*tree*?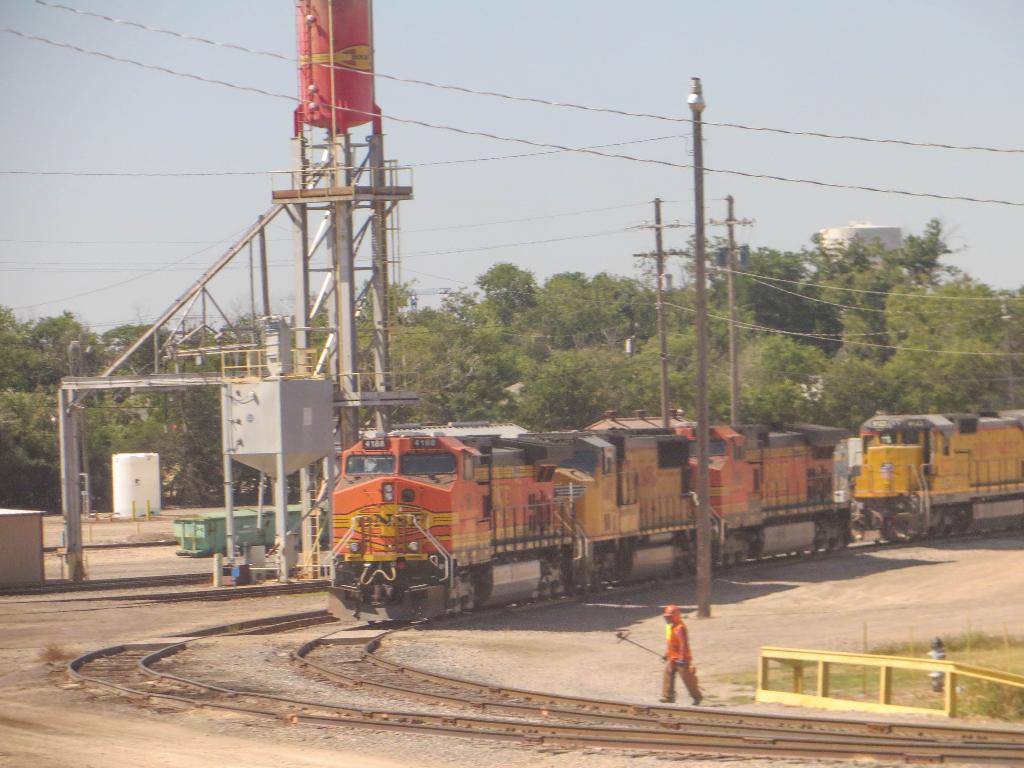
BBox(969, 328, 1023, 420)
